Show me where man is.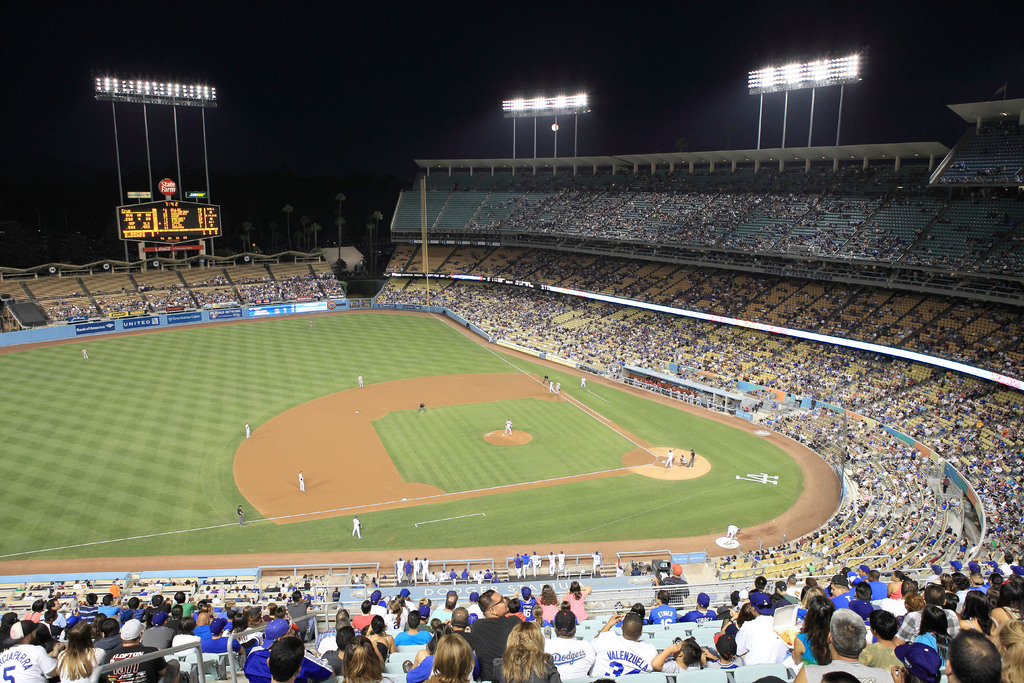
man is at 396, 609, 433, 643.
